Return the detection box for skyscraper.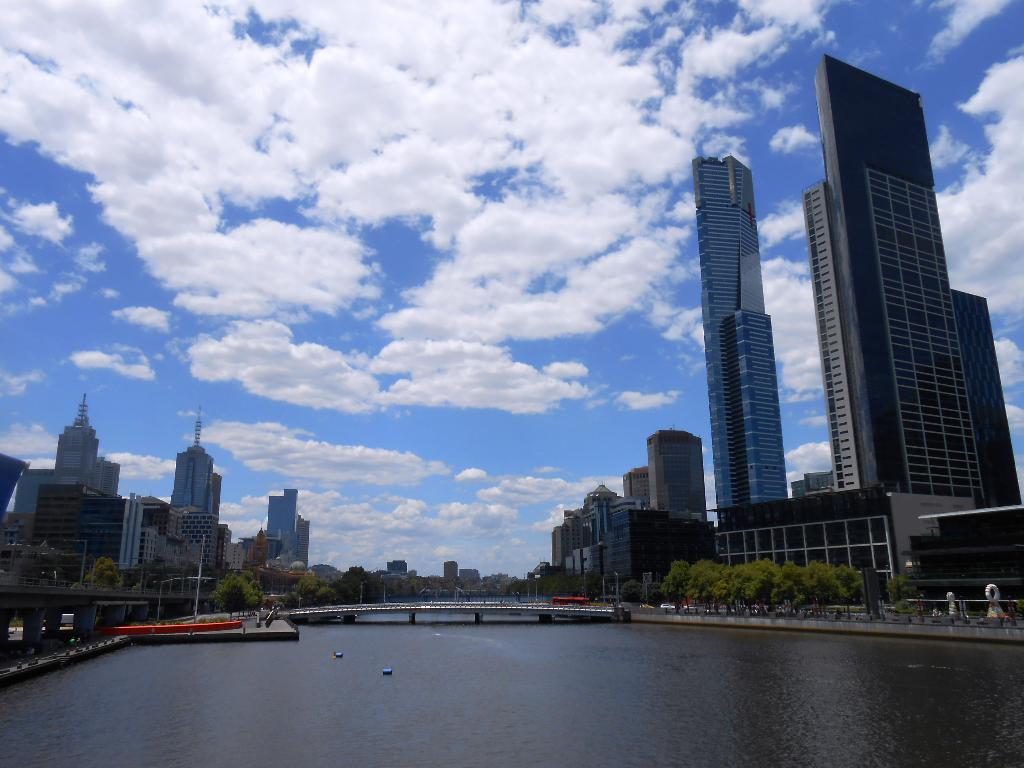
box=[690, 154, 791, 518].
